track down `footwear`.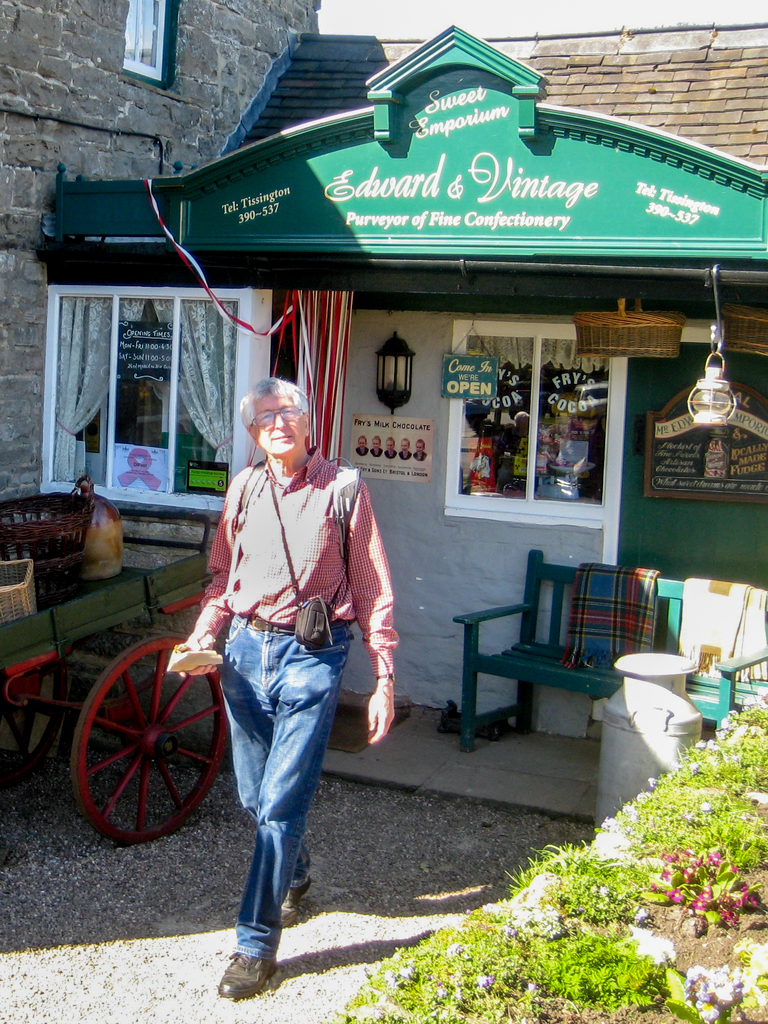
Tracked to region(222, 953, 276, 1002).
